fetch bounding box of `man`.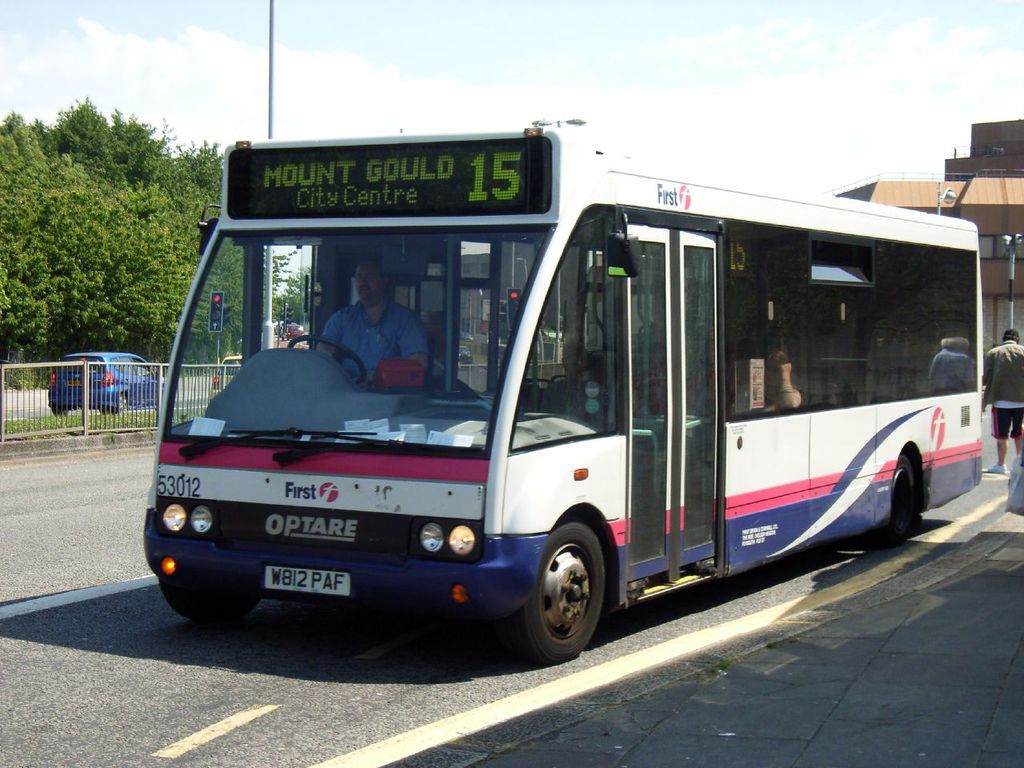
Bbox: 314,246,447,390.
